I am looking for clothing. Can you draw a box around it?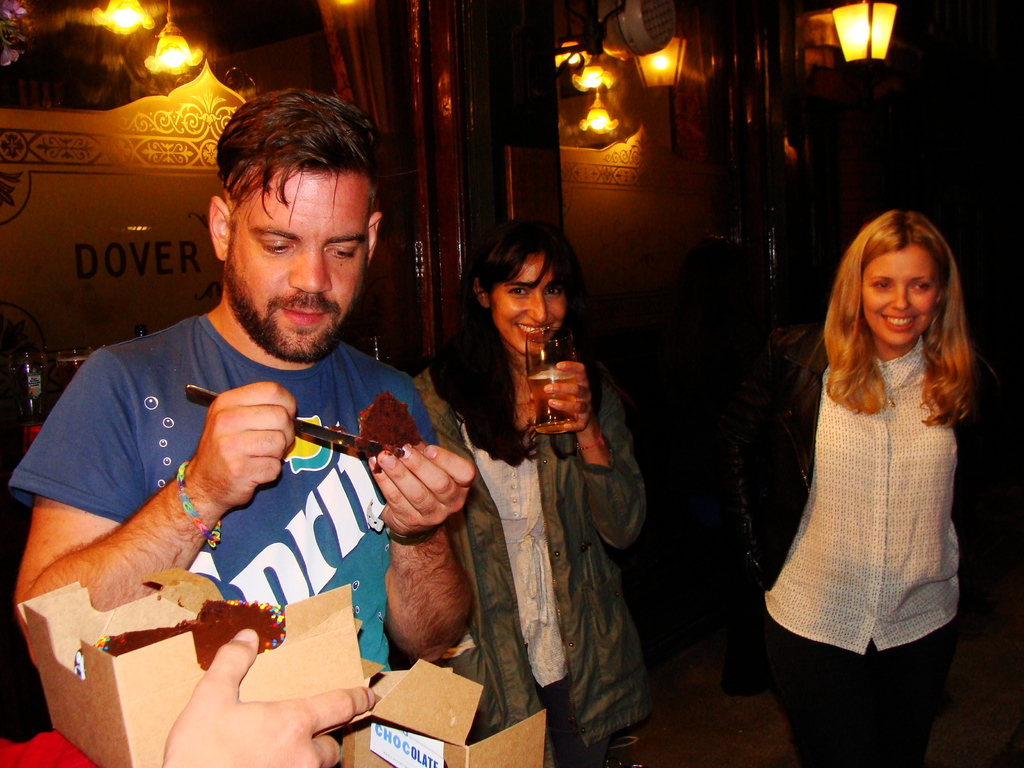
Sure, the bounding box is (412,347,650,767).
